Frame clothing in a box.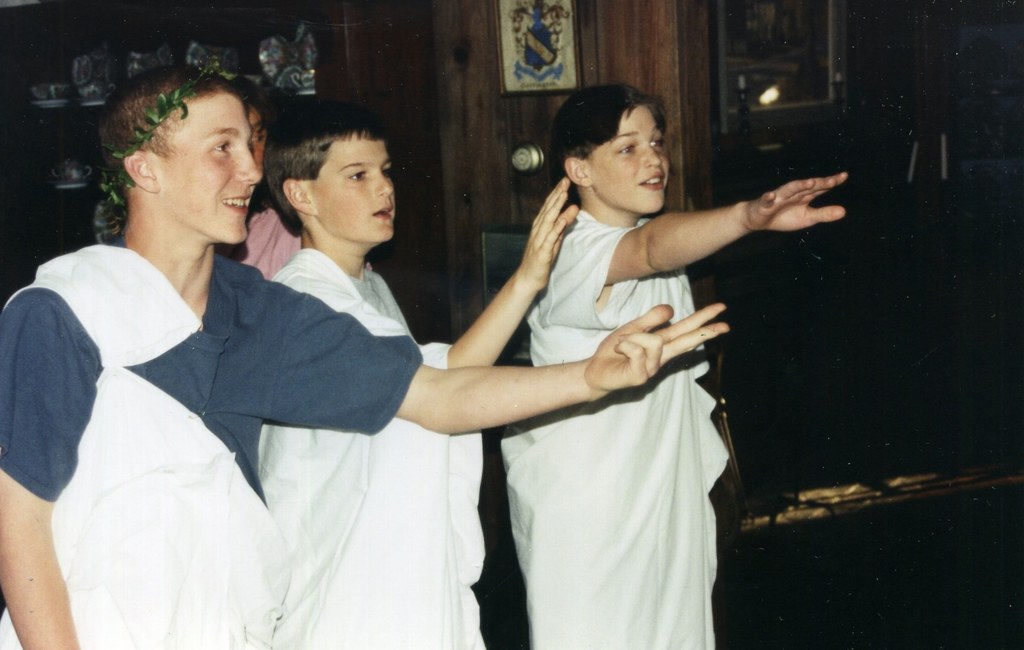
(left=497, top=199, right=740, bottom=649).
